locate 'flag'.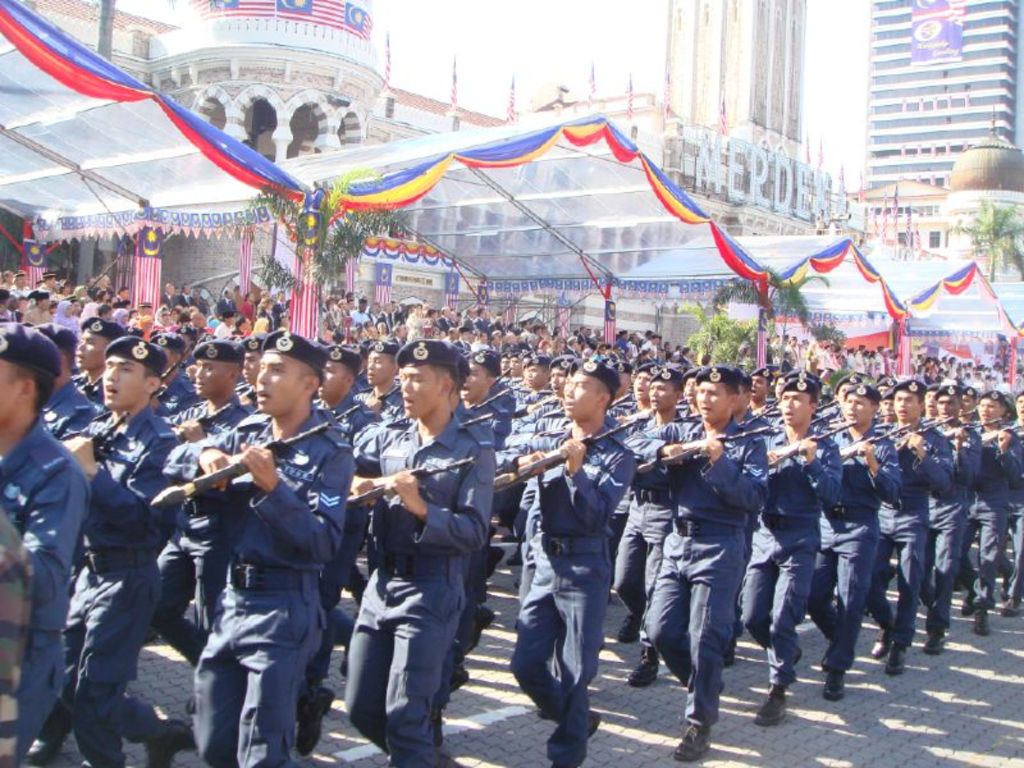
Bounding box: select_region(722, 92, 724, 136).
